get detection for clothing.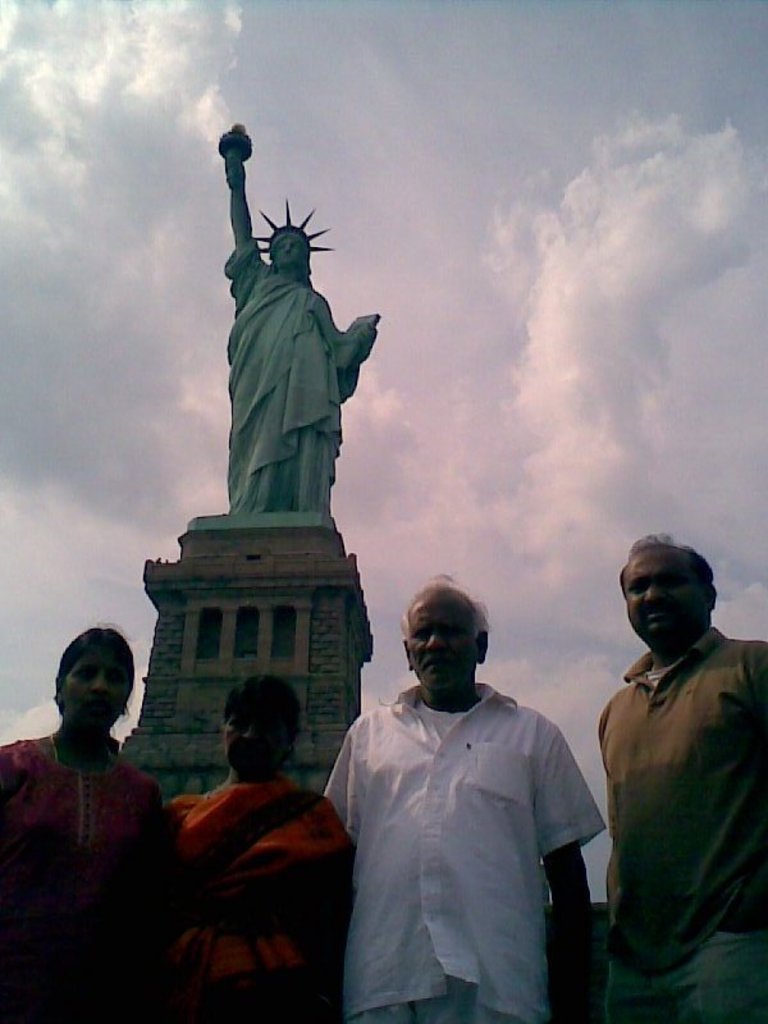
Detection: BBox(317, 640, 617, 1019).
